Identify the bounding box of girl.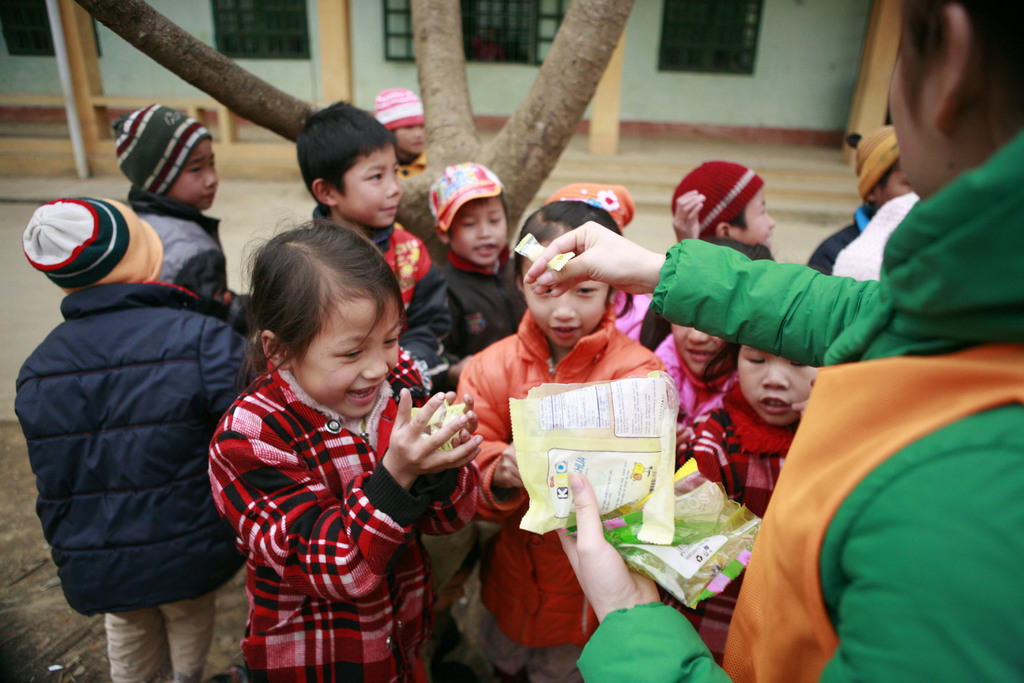
205,214,481,682.
